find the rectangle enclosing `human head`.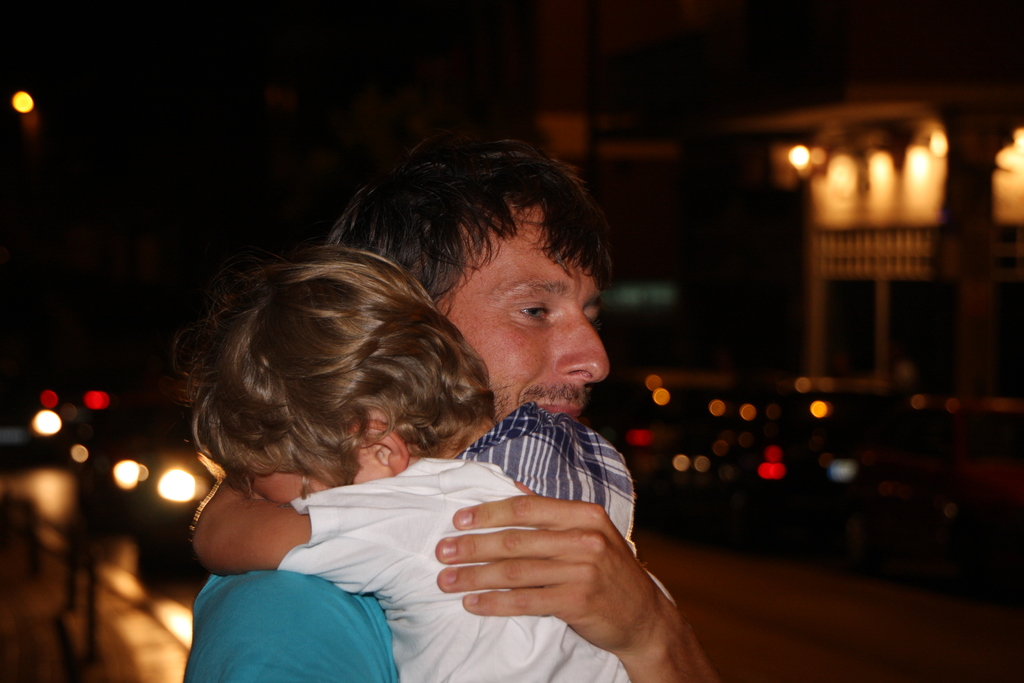
BBox(165, 248, 500, 502).
